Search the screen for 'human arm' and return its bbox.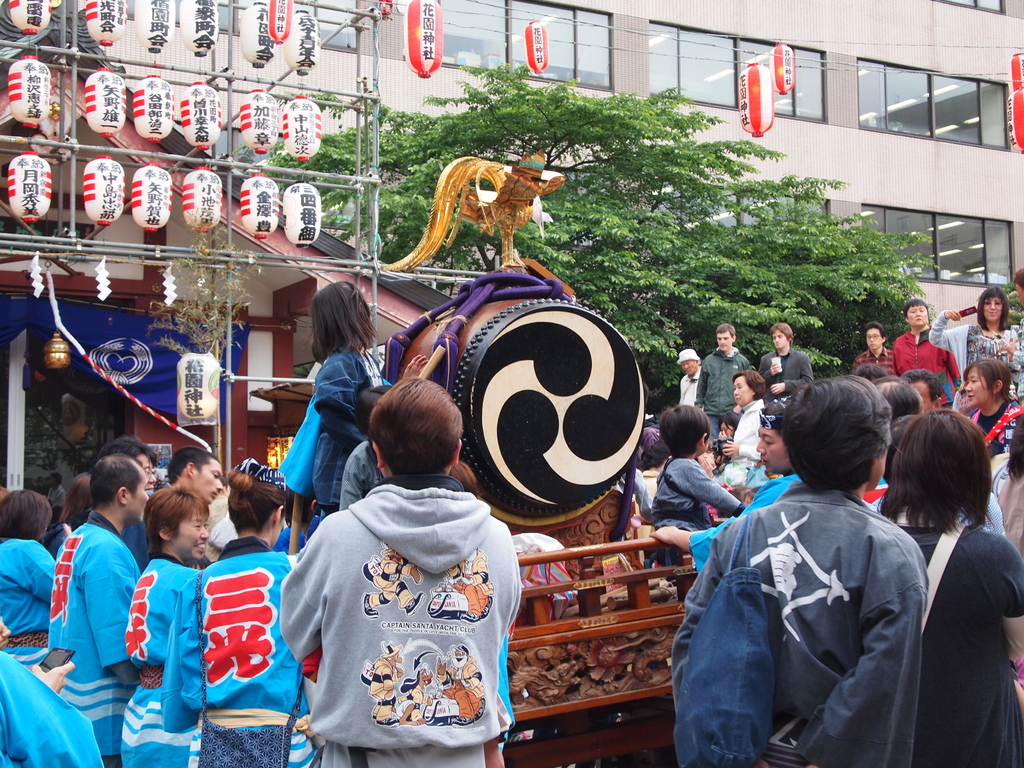
Found: region(773, 357, 813, 399).
